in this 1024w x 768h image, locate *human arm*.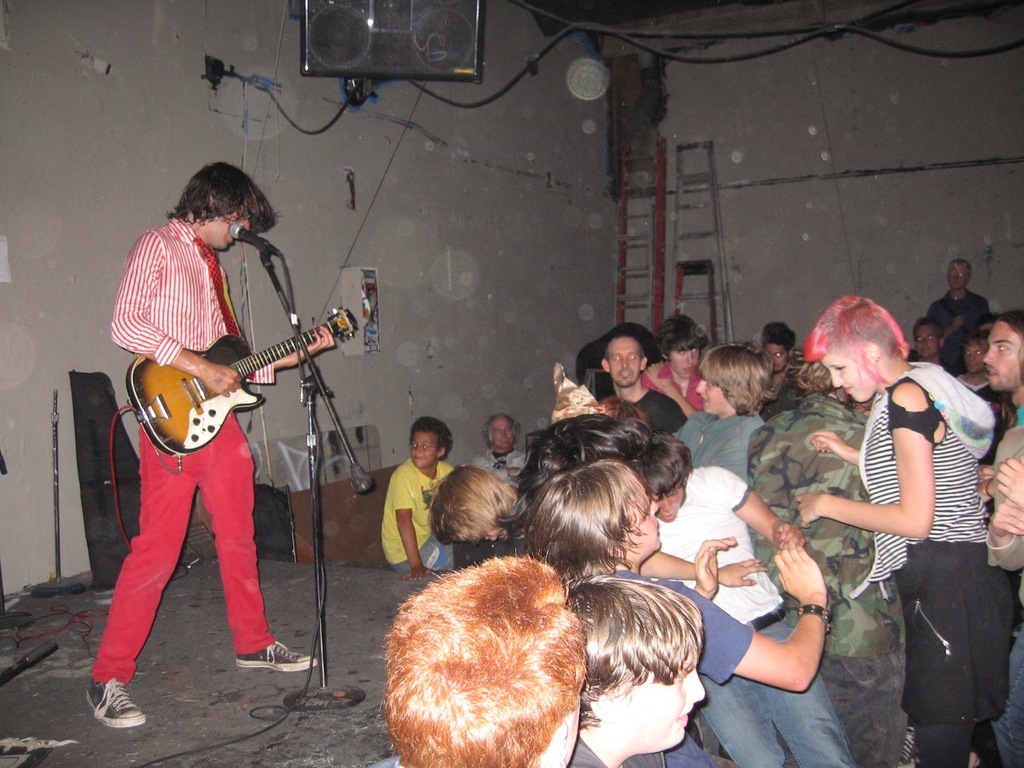
Bounding box: [x1=979, y1=495, x2=1023, y2=567].
